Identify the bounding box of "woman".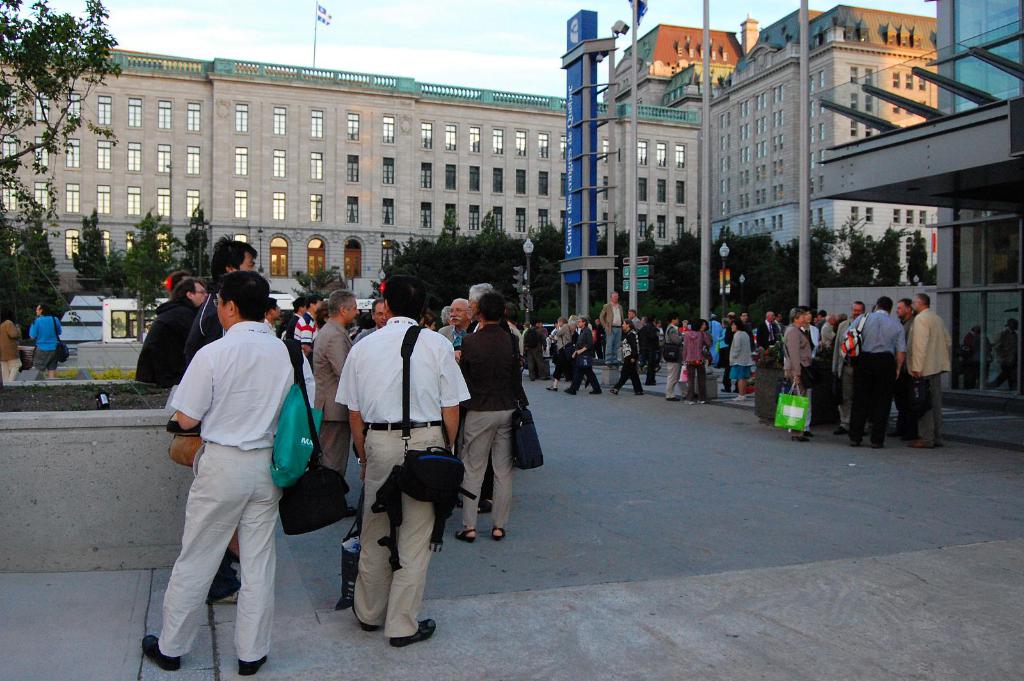
left=609, top=317, right=645, bottom=396.
